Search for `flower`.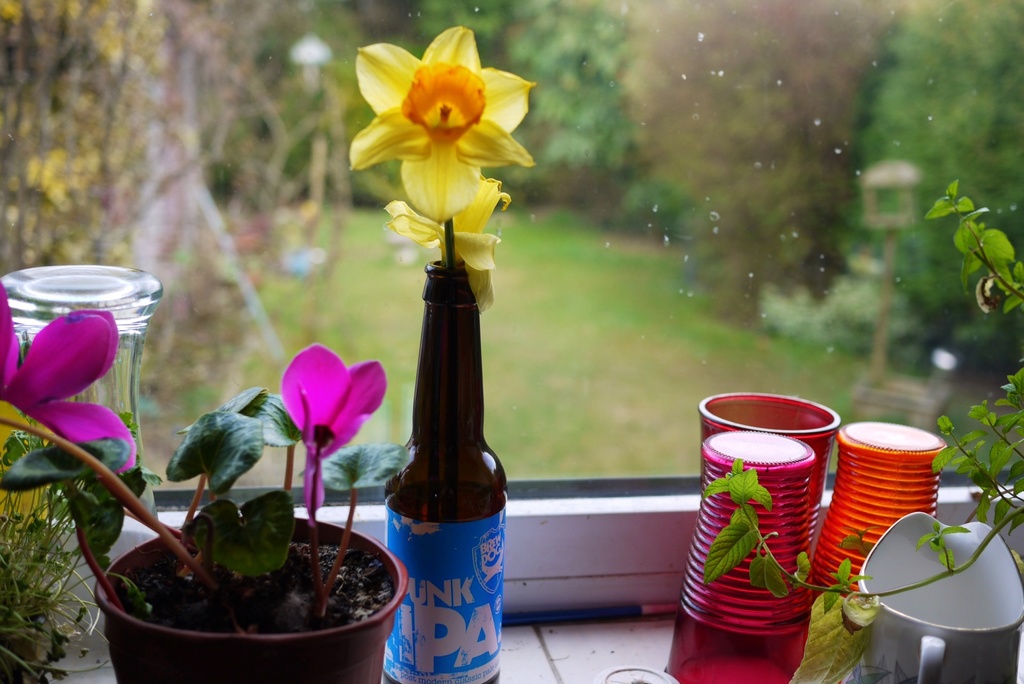
Found at BBox(0, 391, 59, 522).
